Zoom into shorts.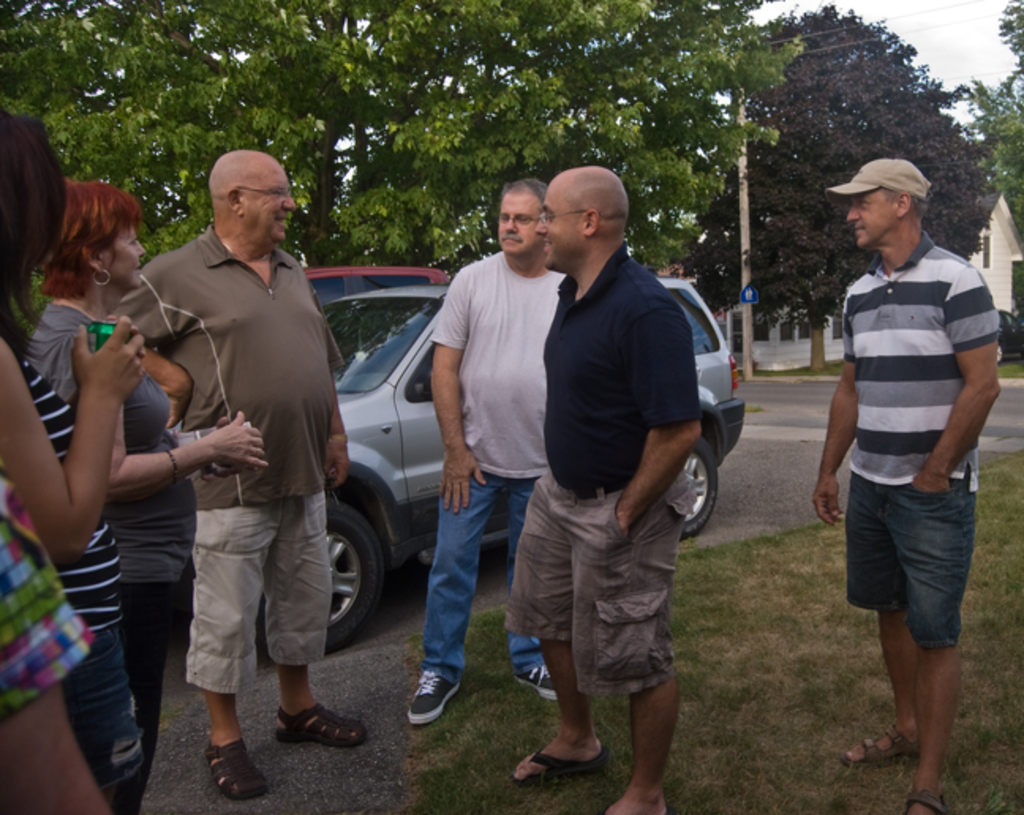
Zoom target: (left=839, top=468, right=984, bottom=657).
